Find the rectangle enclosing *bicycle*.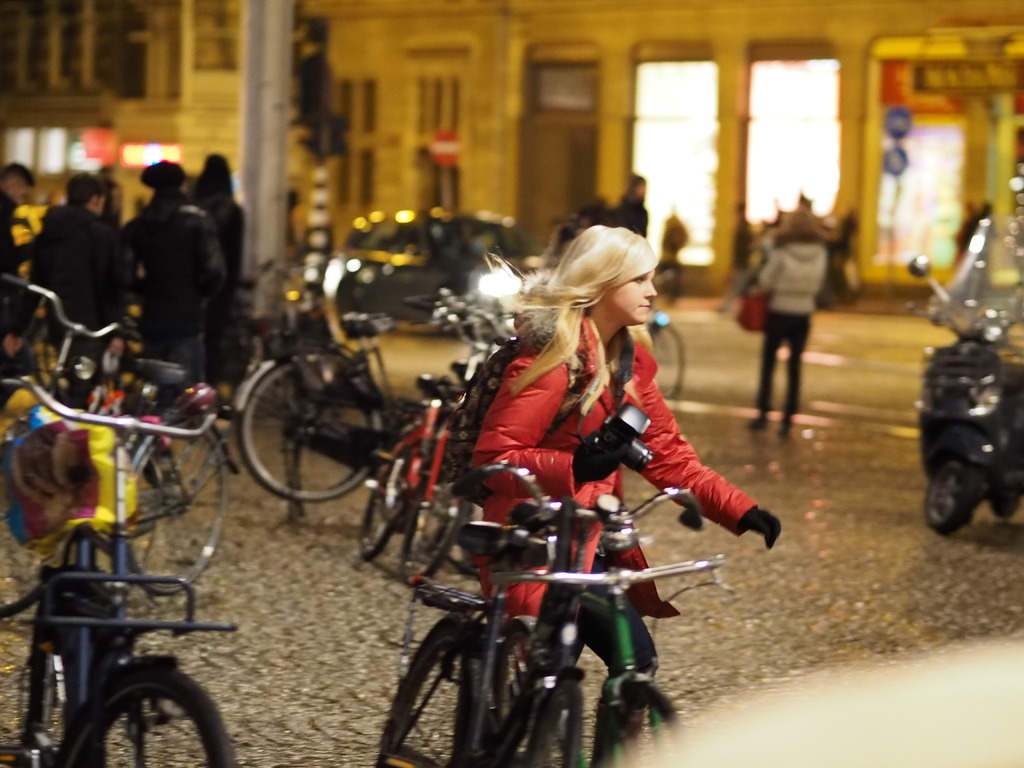
(left=0, top=264, right=233, bottom=596).
